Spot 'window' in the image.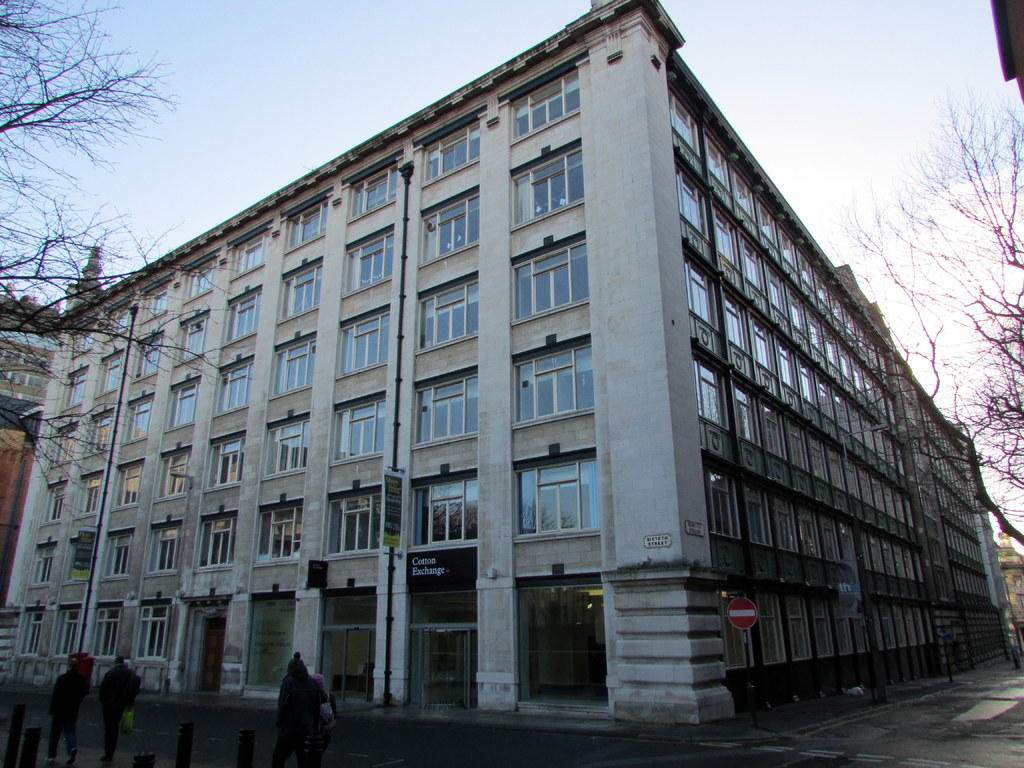
'window' found at {"x1": 700, "y1": 470, "x2": 742, "y2": 540}.
